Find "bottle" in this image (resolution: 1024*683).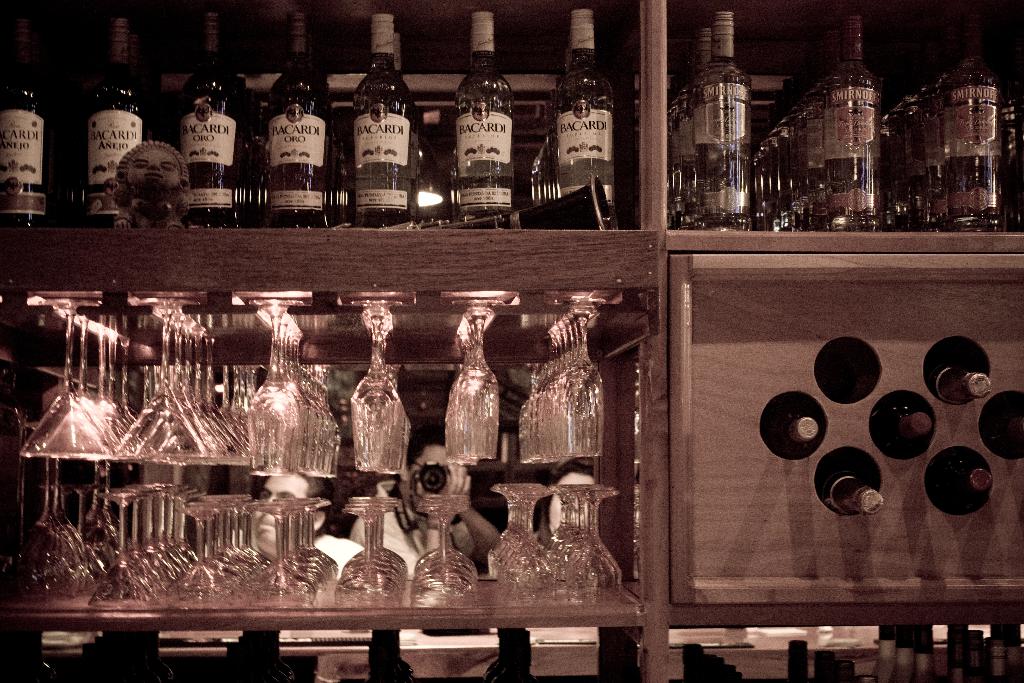
829:15:881:235.
